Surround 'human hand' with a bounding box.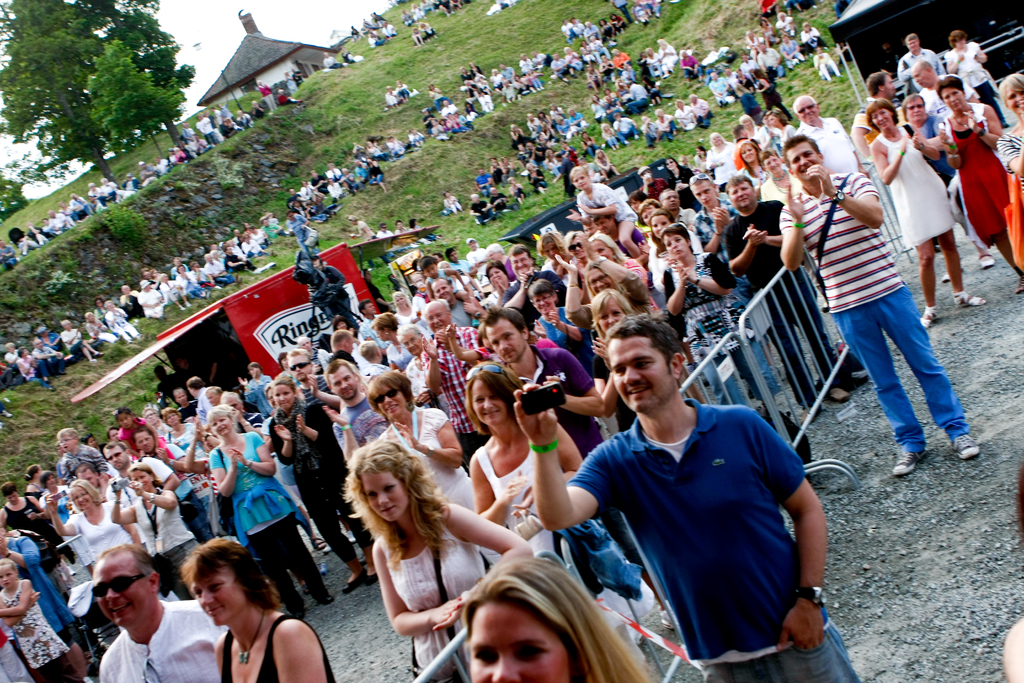
{"x1": 512, "y1": 381, "x2": 557, "y2": 444}.
